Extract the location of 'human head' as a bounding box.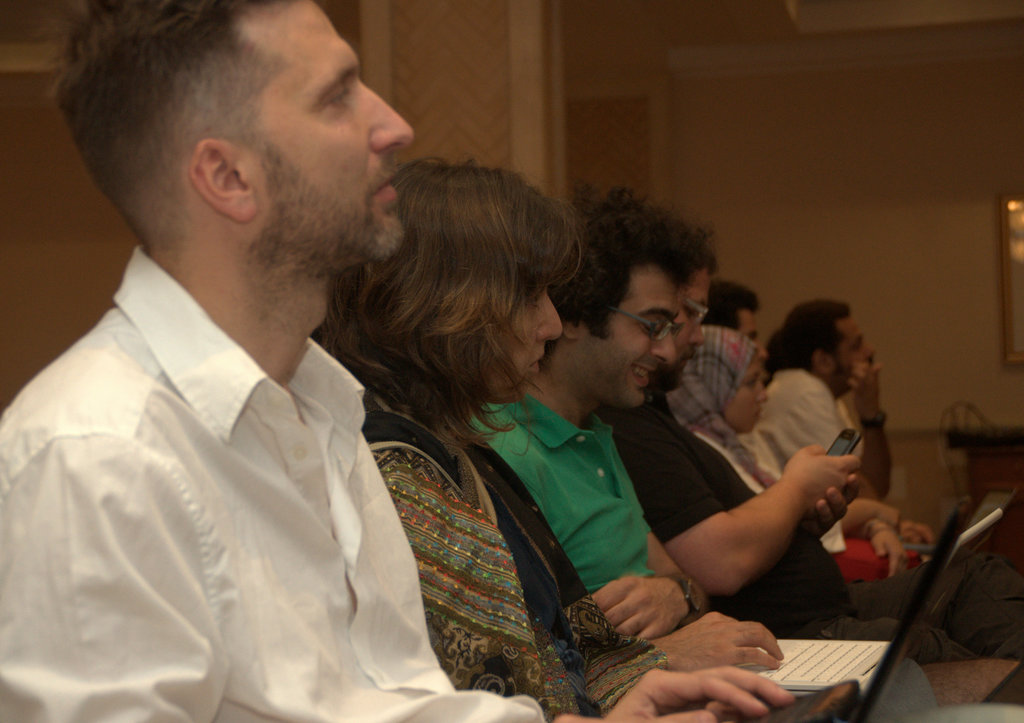
bbox=(702, 279, 771, 355).
